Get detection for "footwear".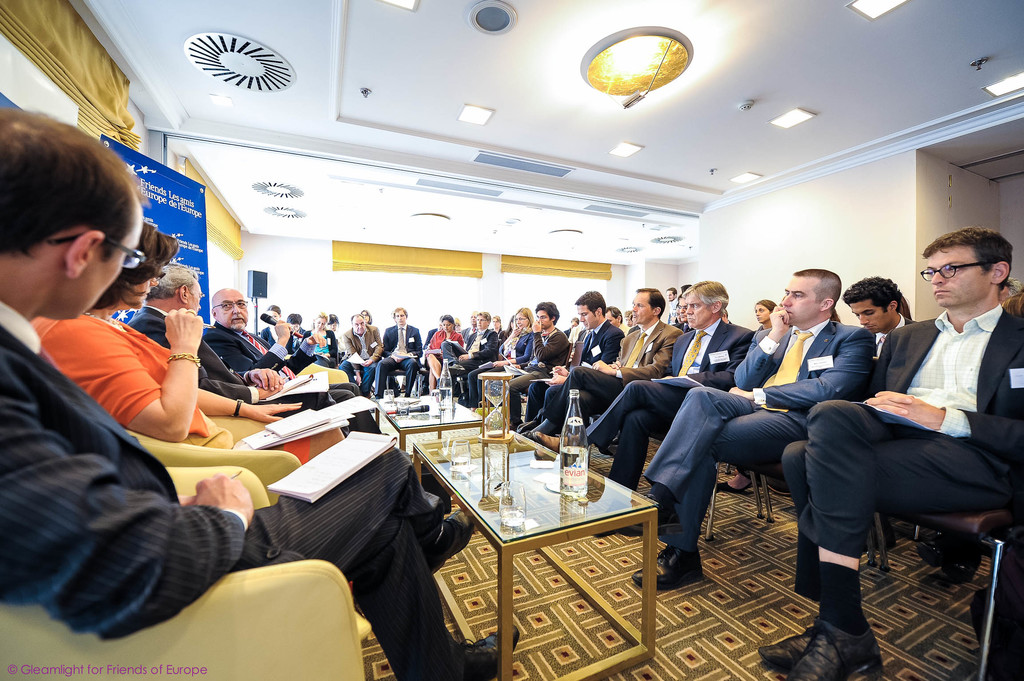
Detection: select_region(430, 512, 474, 575).
